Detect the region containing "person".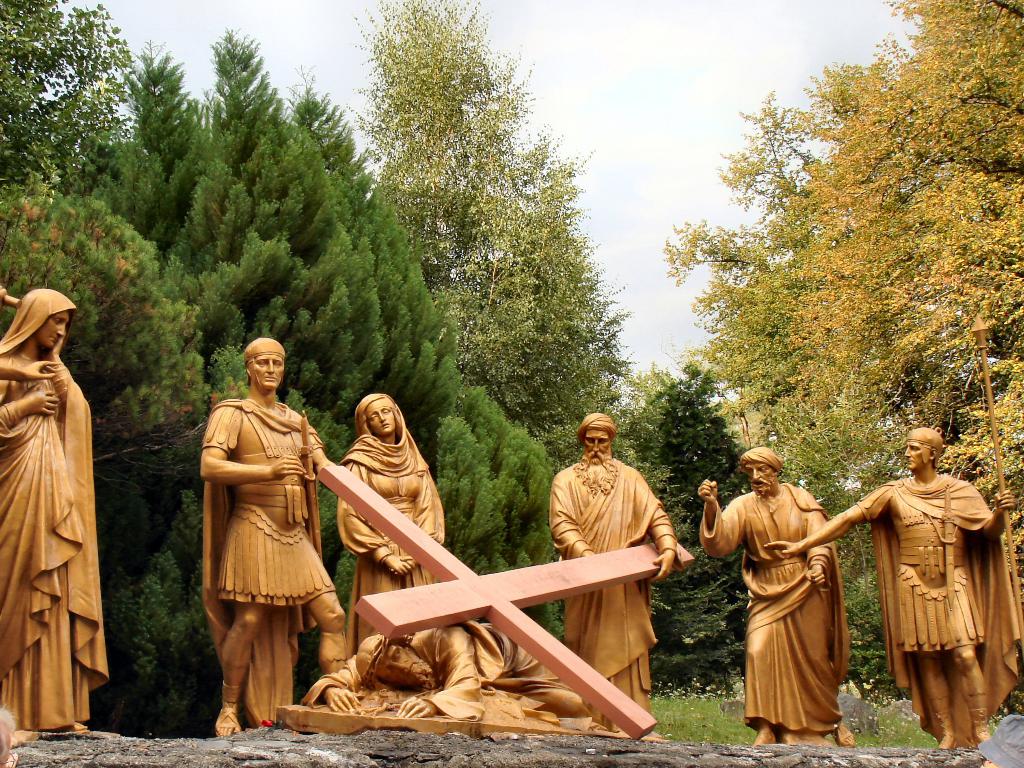
BBox(973, 714, 1023, 767).
